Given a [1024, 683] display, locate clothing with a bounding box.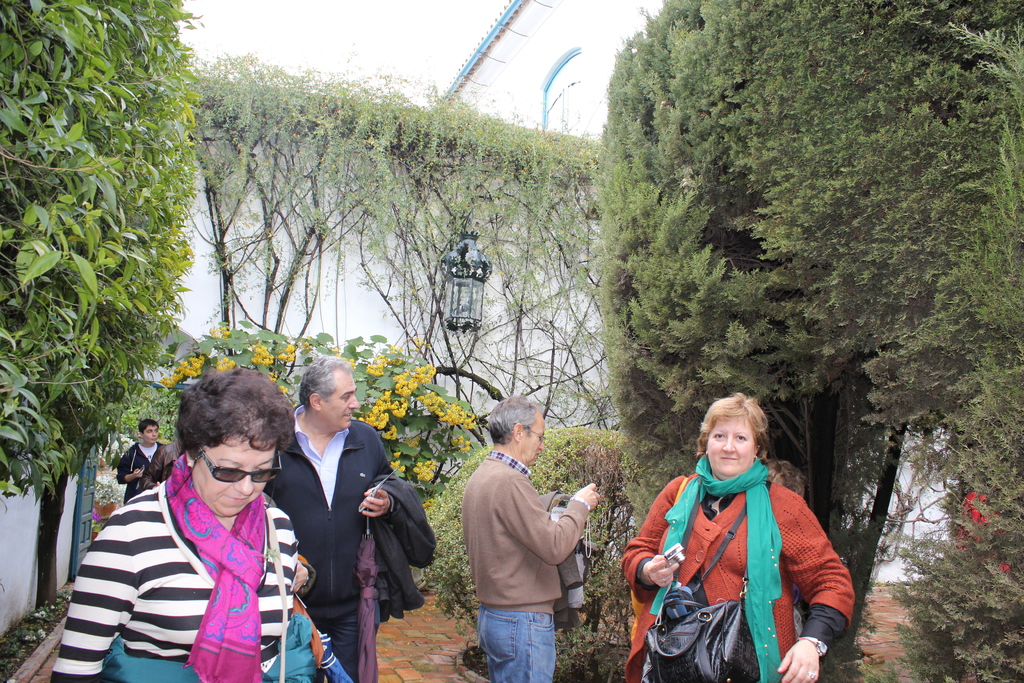
Located: (266,419,391,674).
